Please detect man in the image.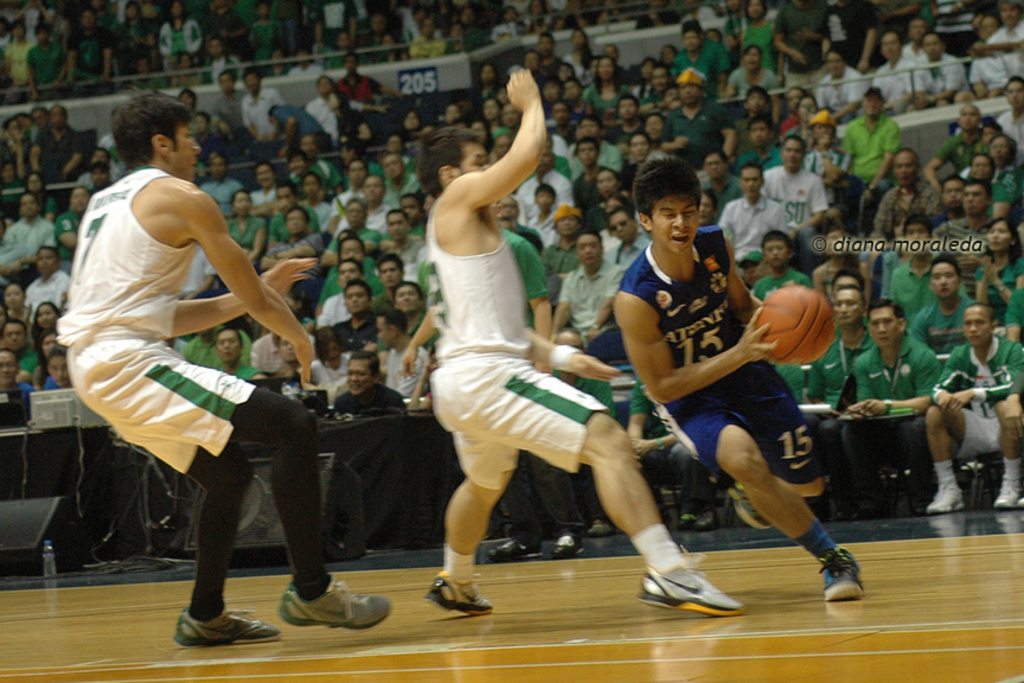
pyautogui.locateOnScreen(0, 308, 43, 385).
